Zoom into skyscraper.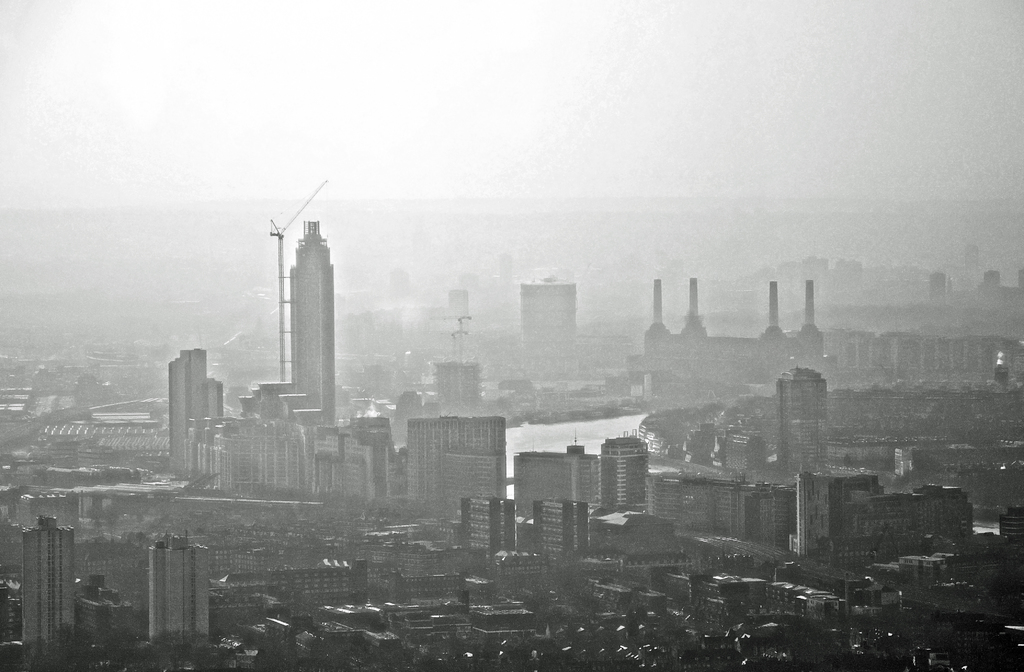
Zoom target: 149:541:217:643.
